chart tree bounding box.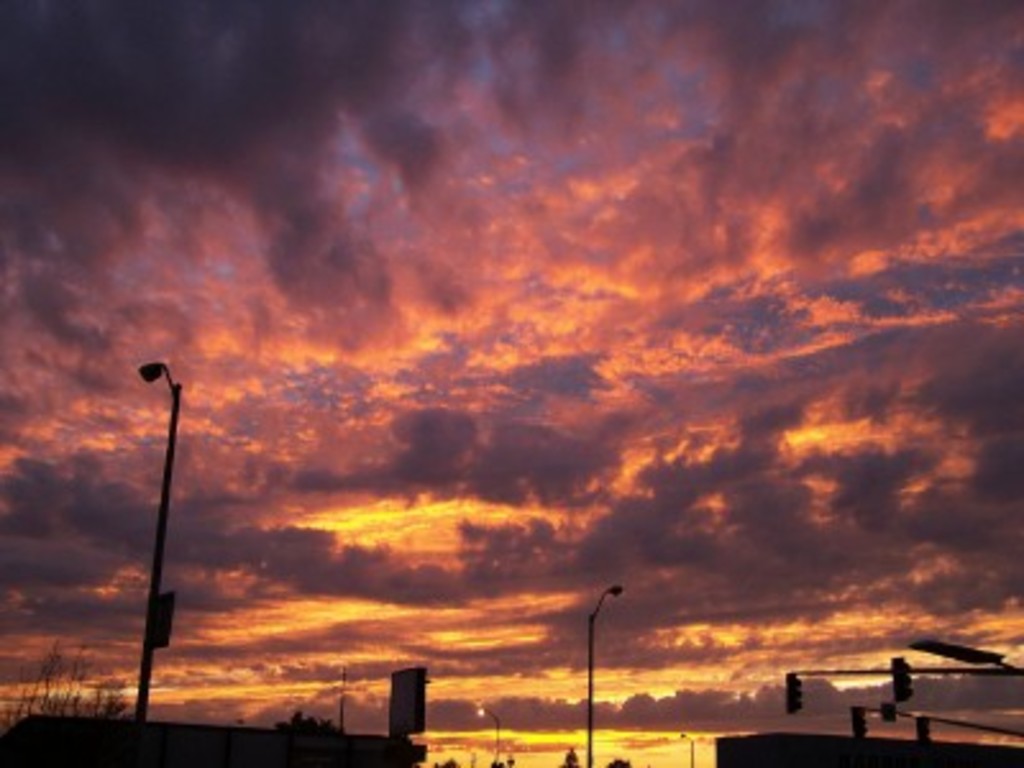
Charted: (left=492, top=753, right=515, bottom=765).
